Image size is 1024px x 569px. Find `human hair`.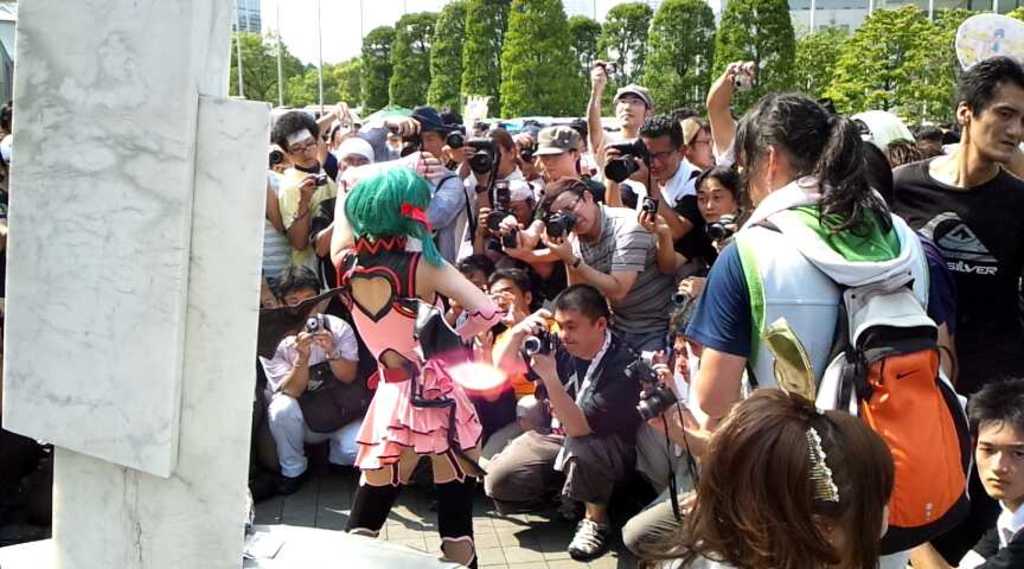
954:47:1023:130.
